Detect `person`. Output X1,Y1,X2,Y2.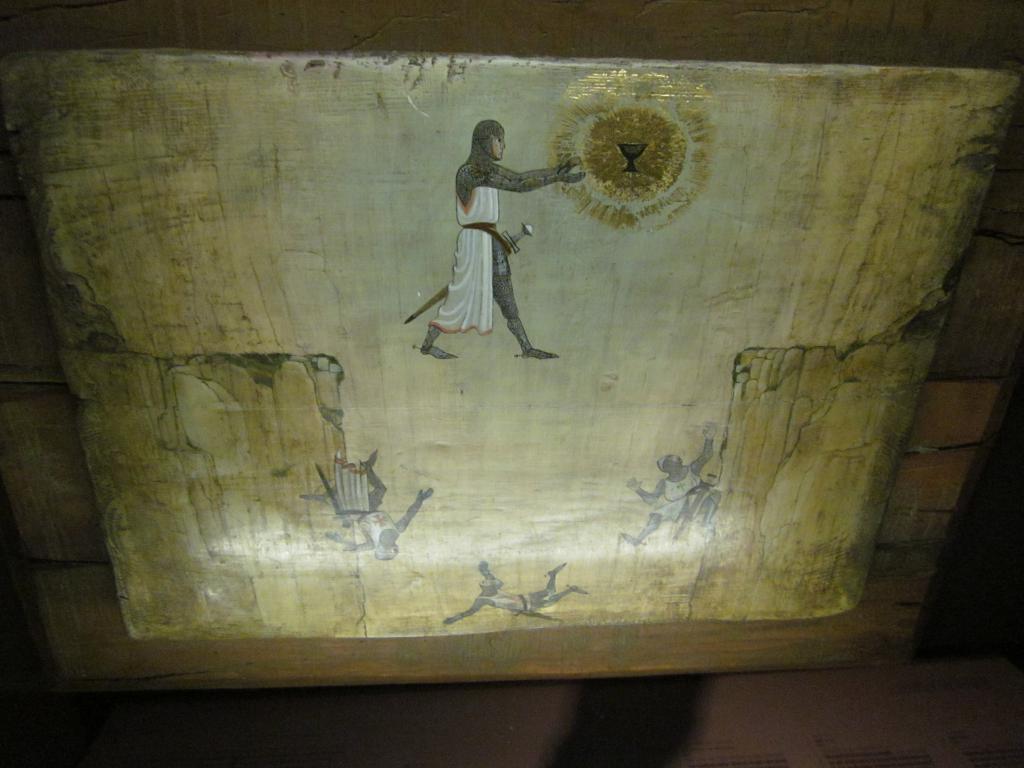
317,442,435,549.
